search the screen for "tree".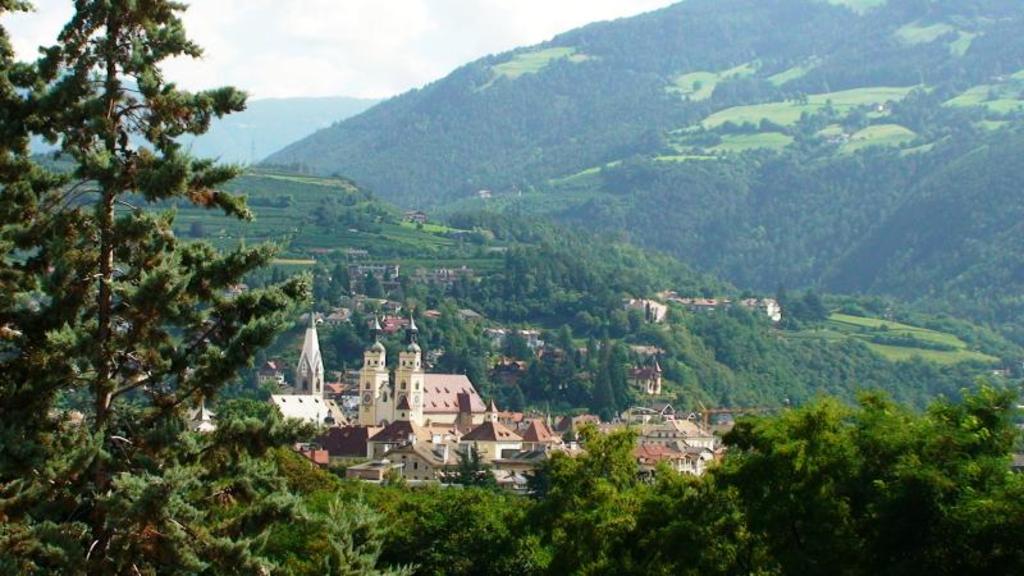
Found at <box>17,38,275,503</box>.
